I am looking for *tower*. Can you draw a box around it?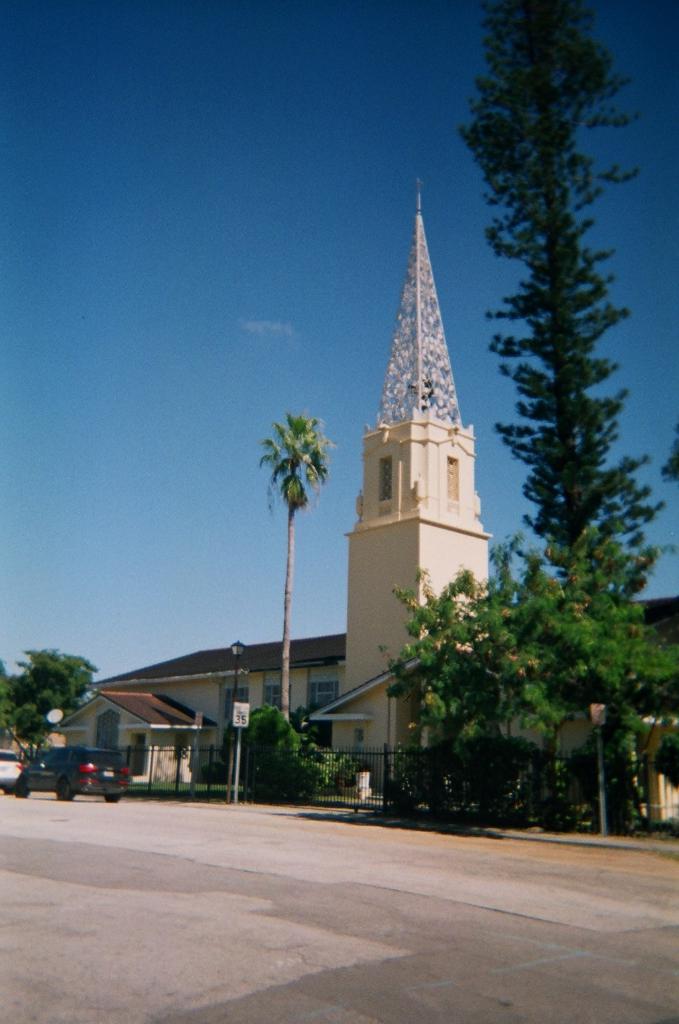
Sure, the bounding box is x1=344 y1=148 x2=516 y2=721.
